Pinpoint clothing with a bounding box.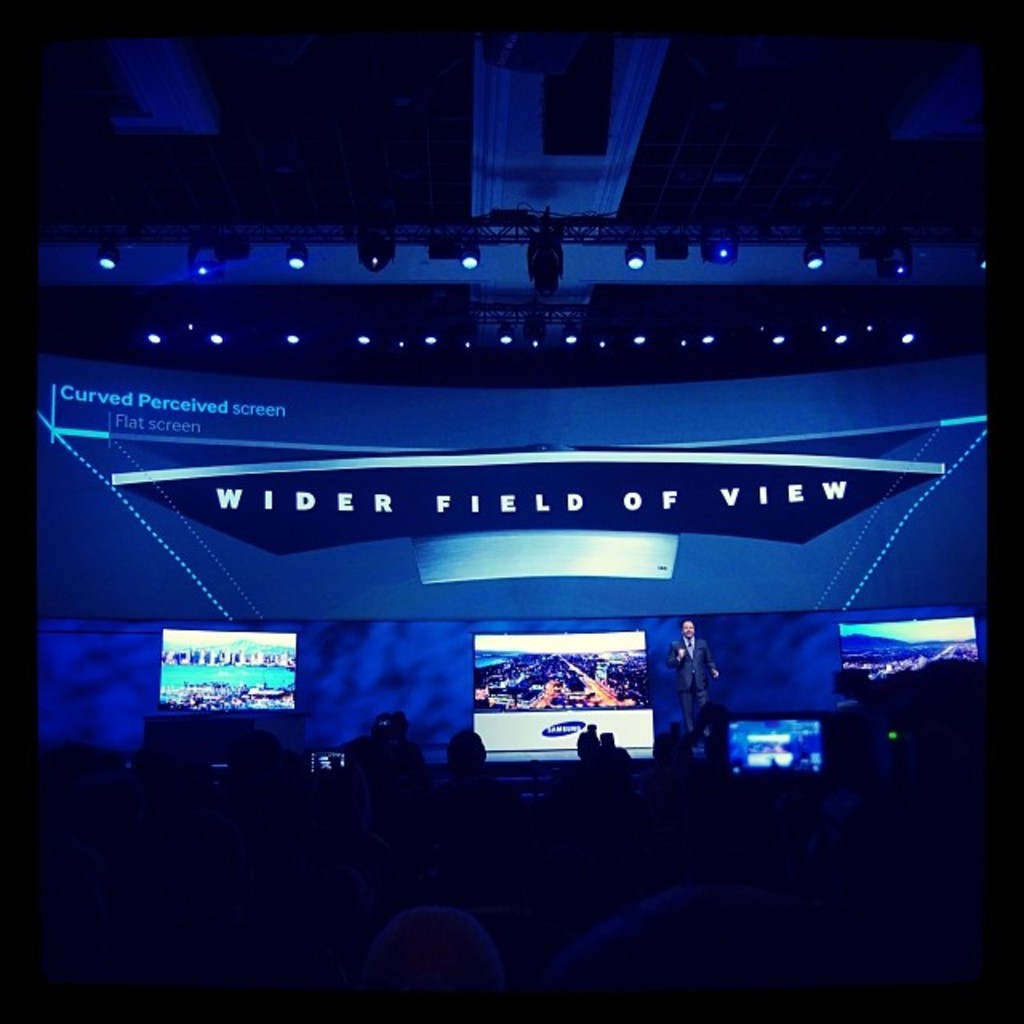
pyautogui.locateOnScreen(672, 634, 722, 722).
